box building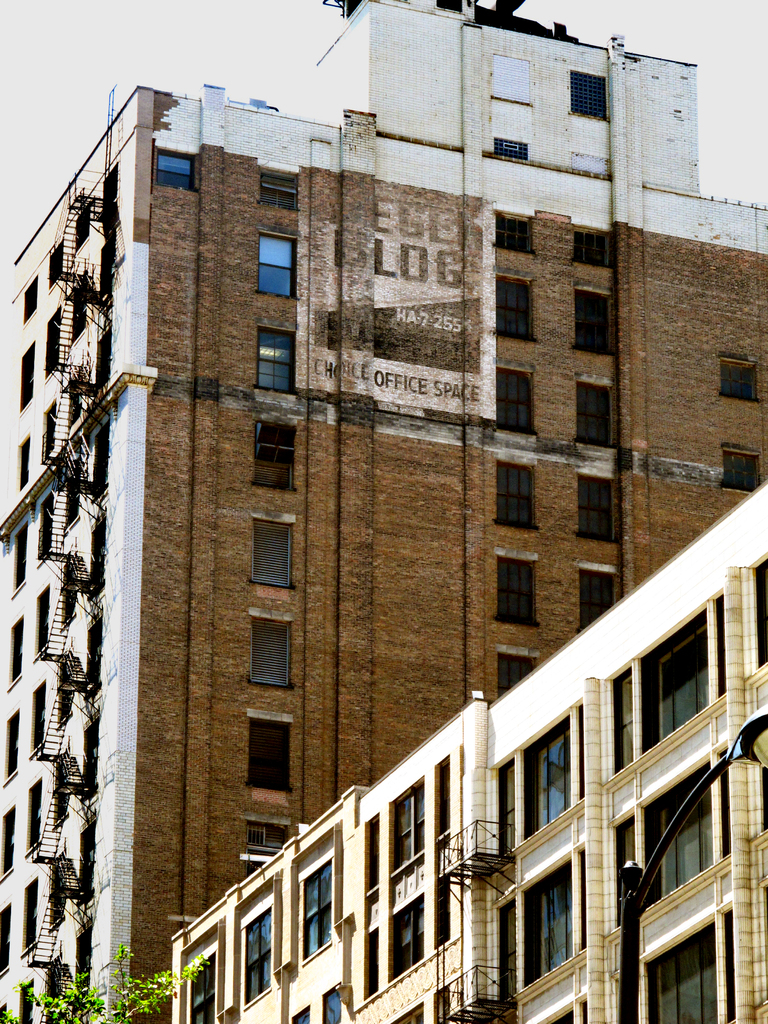
x1=0 y1=0 x2=767 y2=1023
